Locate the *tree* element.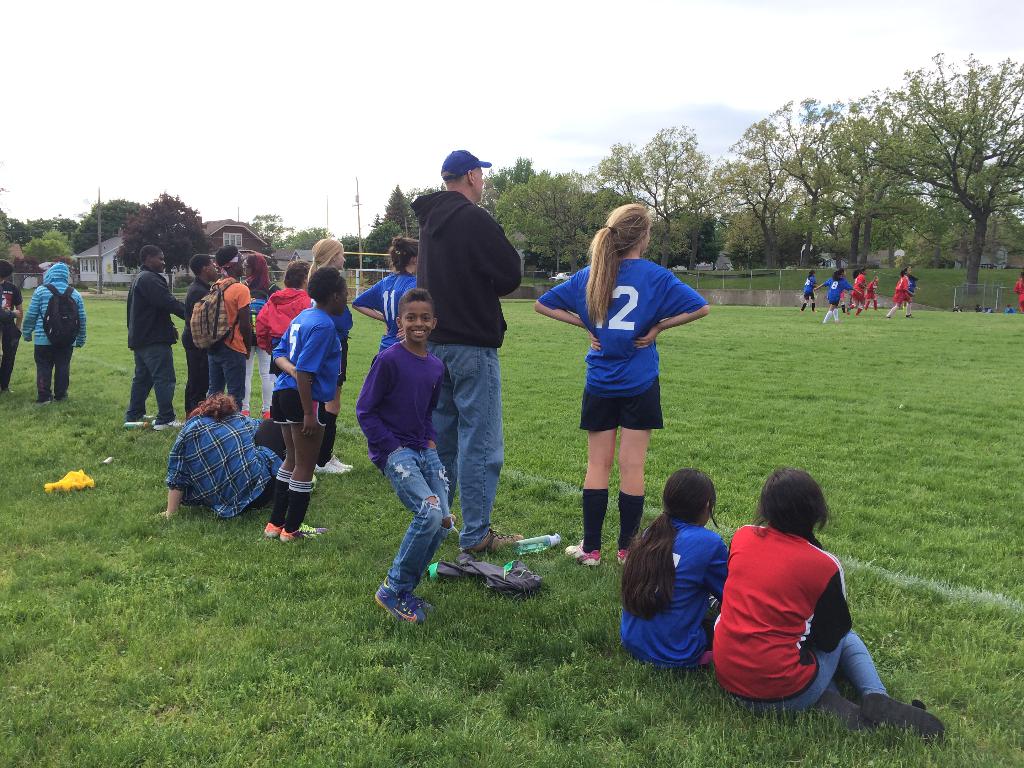
Element bbox: <box>115,188,212,291</box>.
